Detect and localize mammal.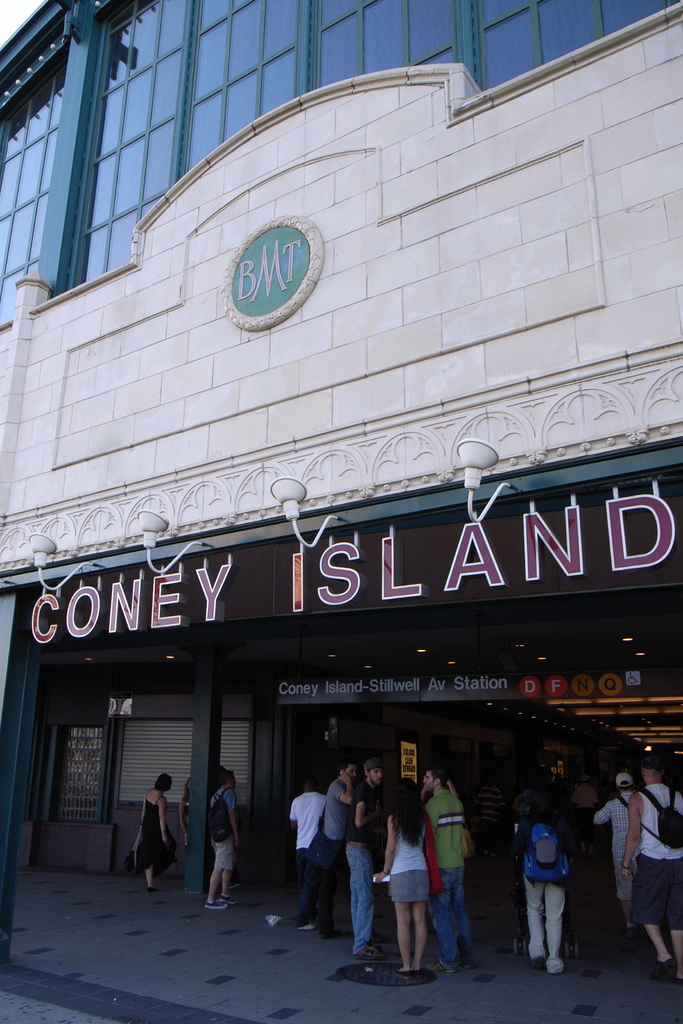
Localized at <bbox>591, 771, 637, 941</bbox>.
